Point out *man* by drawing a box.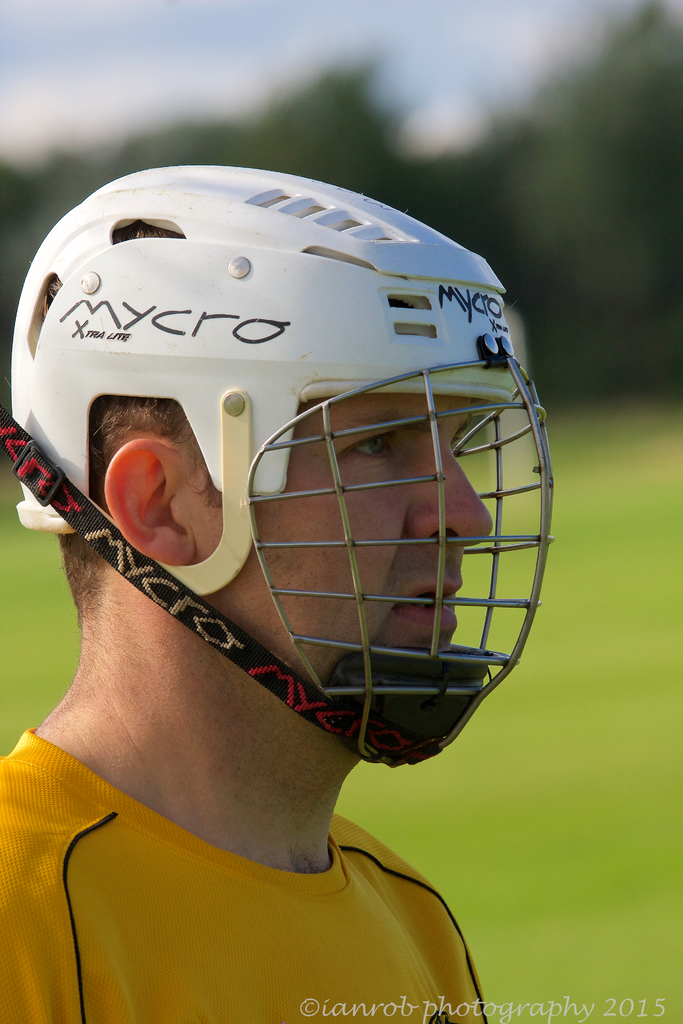
x1=0, y1=125, x2=609, y2=961.
